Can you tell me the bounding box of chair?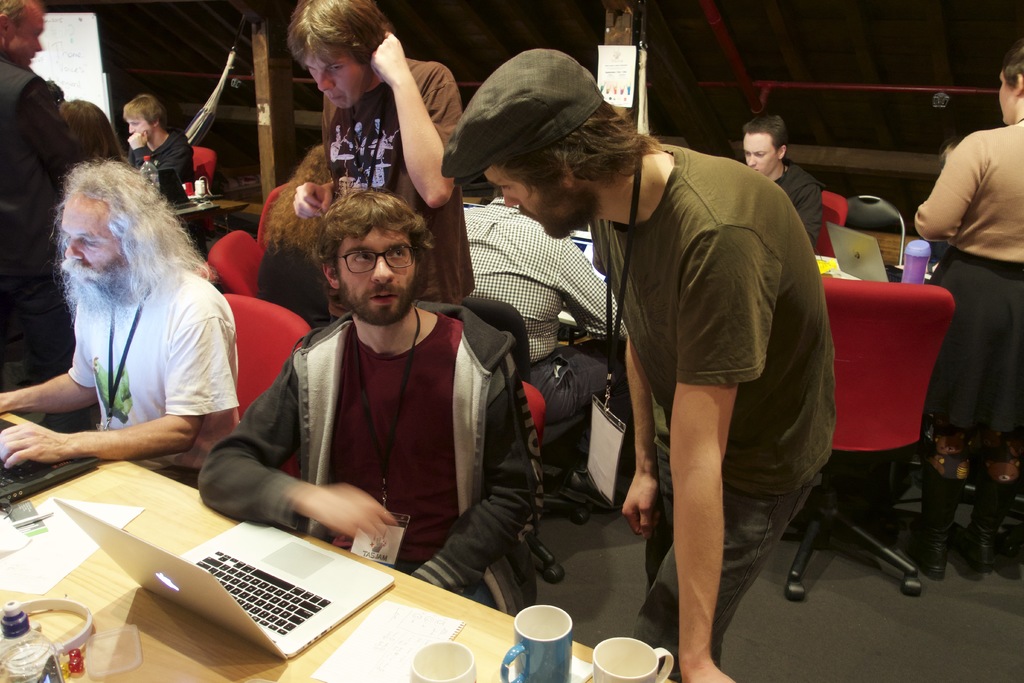
255:182:292:252.
